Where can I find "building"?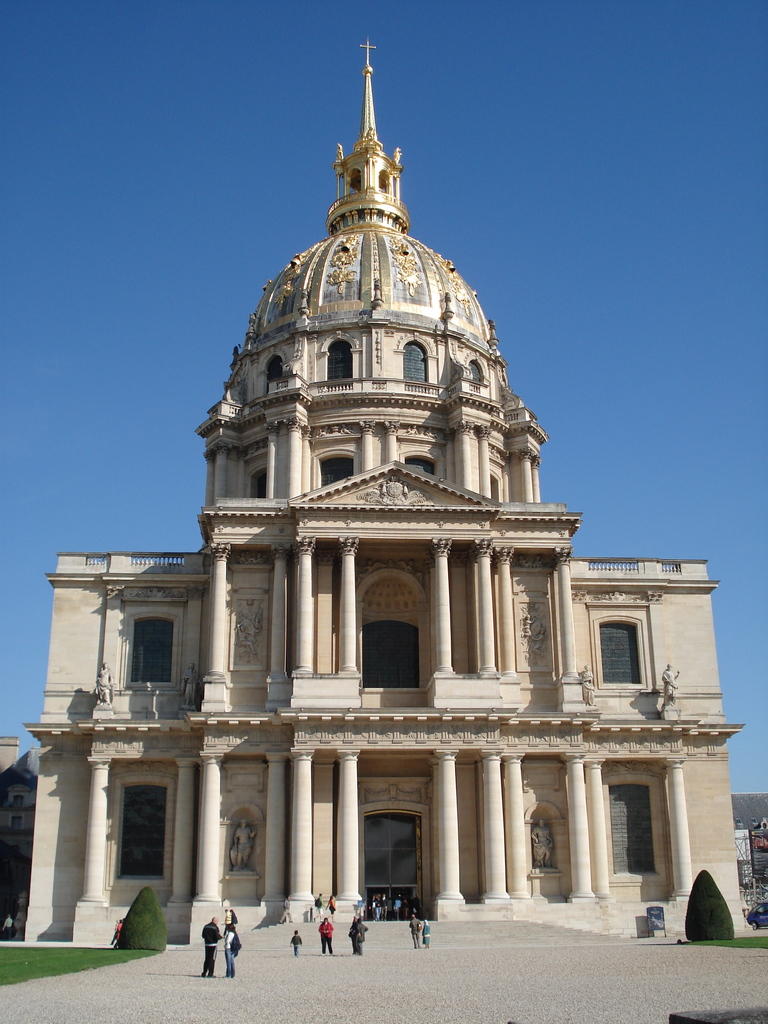
You can find it at [left=21, top=39, right=751, bottom=940].
